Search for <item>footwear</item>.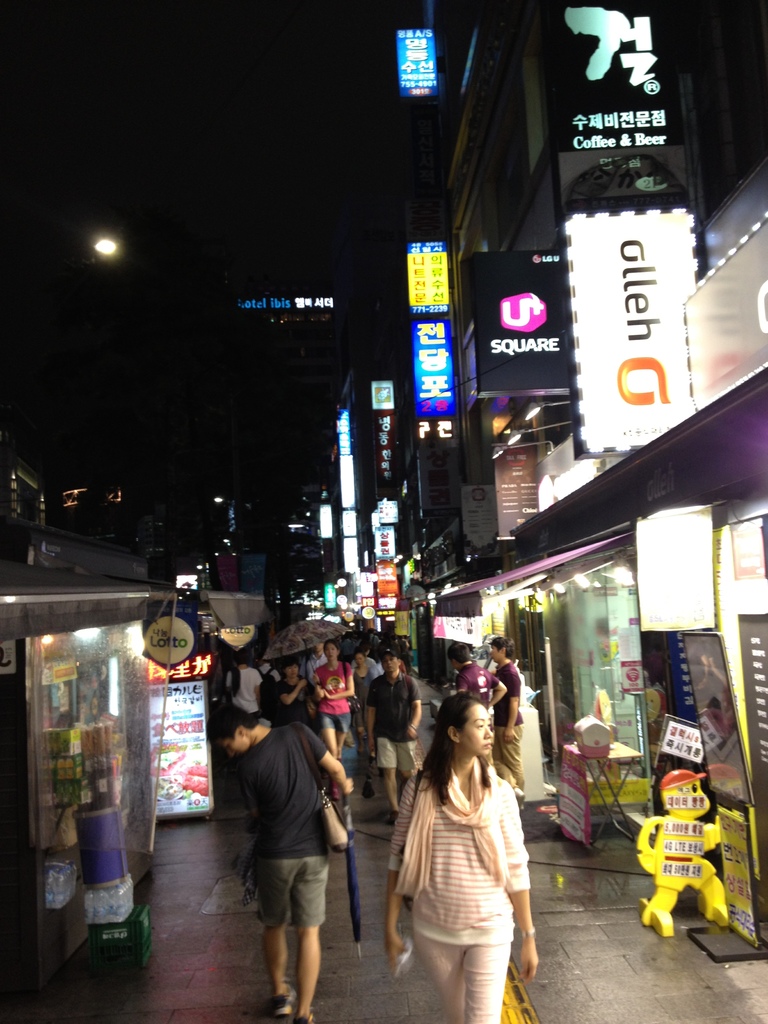
Found at bbox=[262, 998, 294, 1016].
